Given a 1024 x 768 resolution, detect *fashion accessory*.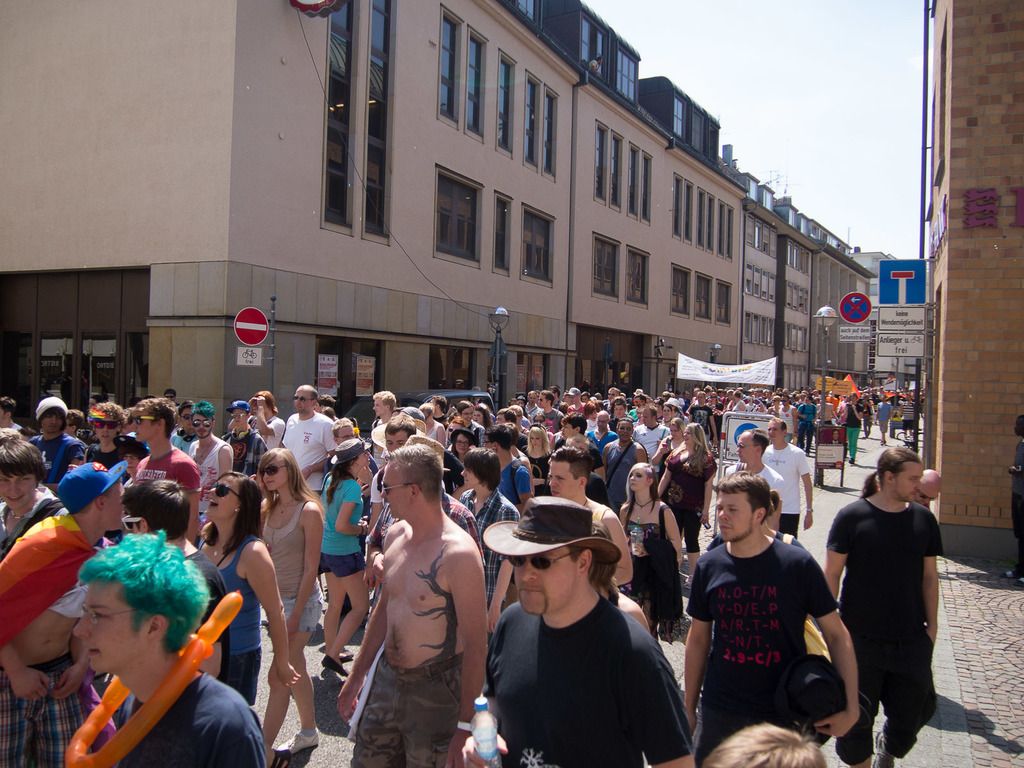
{"x1": 481, "y1": 495, "x2": 619, "y2": 565}.
